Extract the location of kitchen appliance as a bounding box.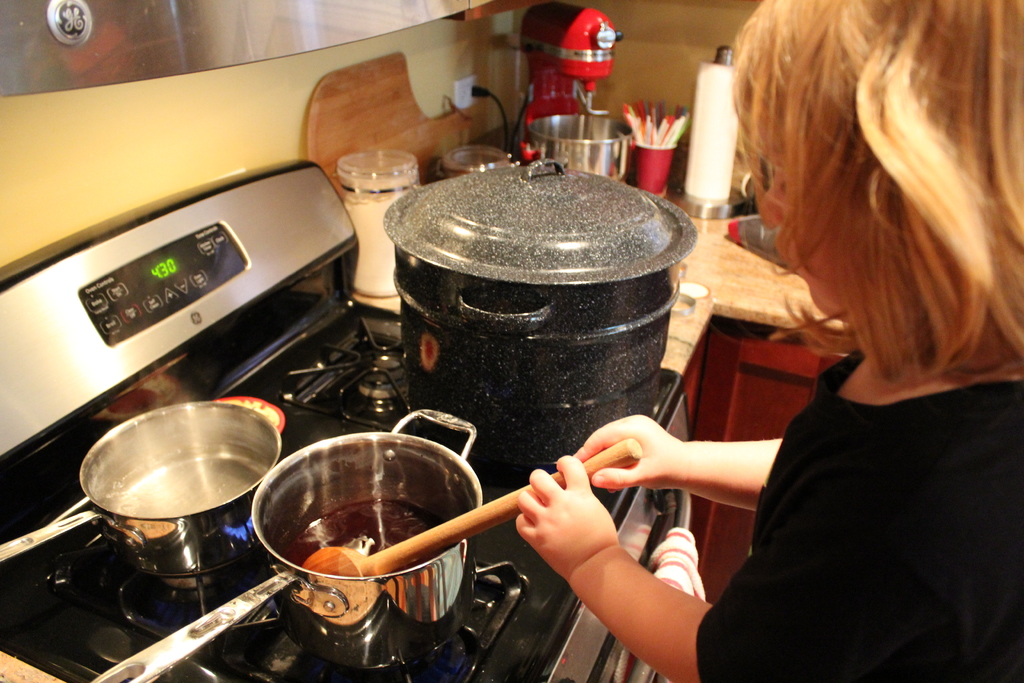
[x1=518, y1=0, x2=630, y2=178].
